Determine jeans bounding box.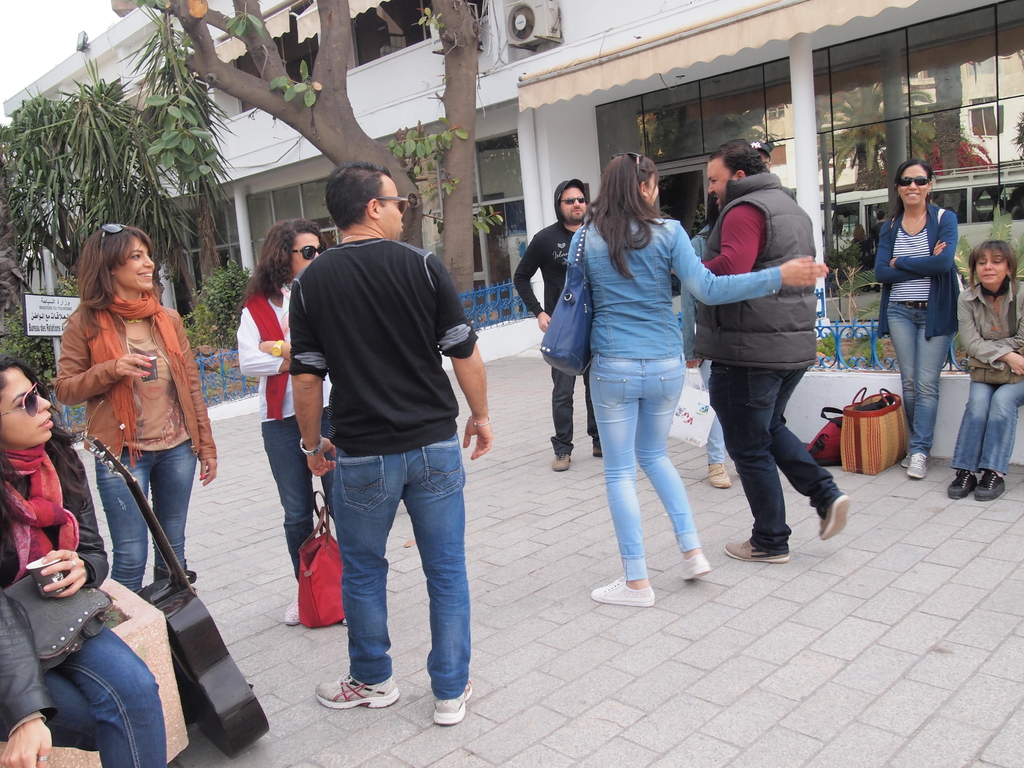
Determined: [311, 437, 477, 722].
